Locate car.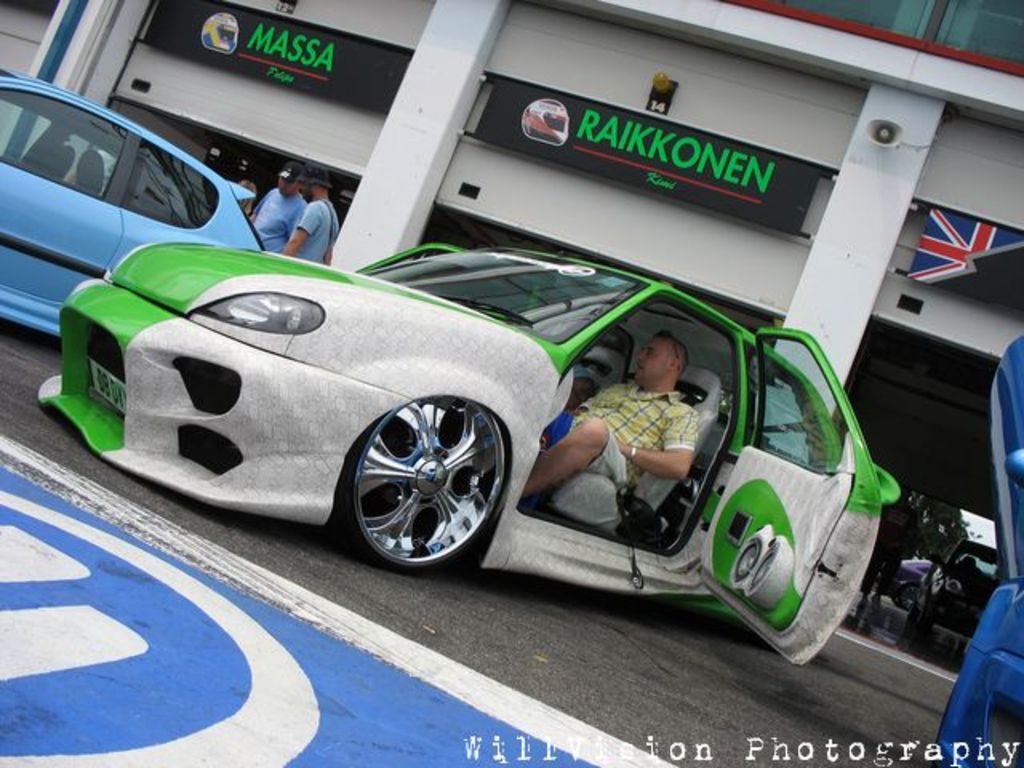
Bounding box: l=59, t=229, r=875, b=632.
